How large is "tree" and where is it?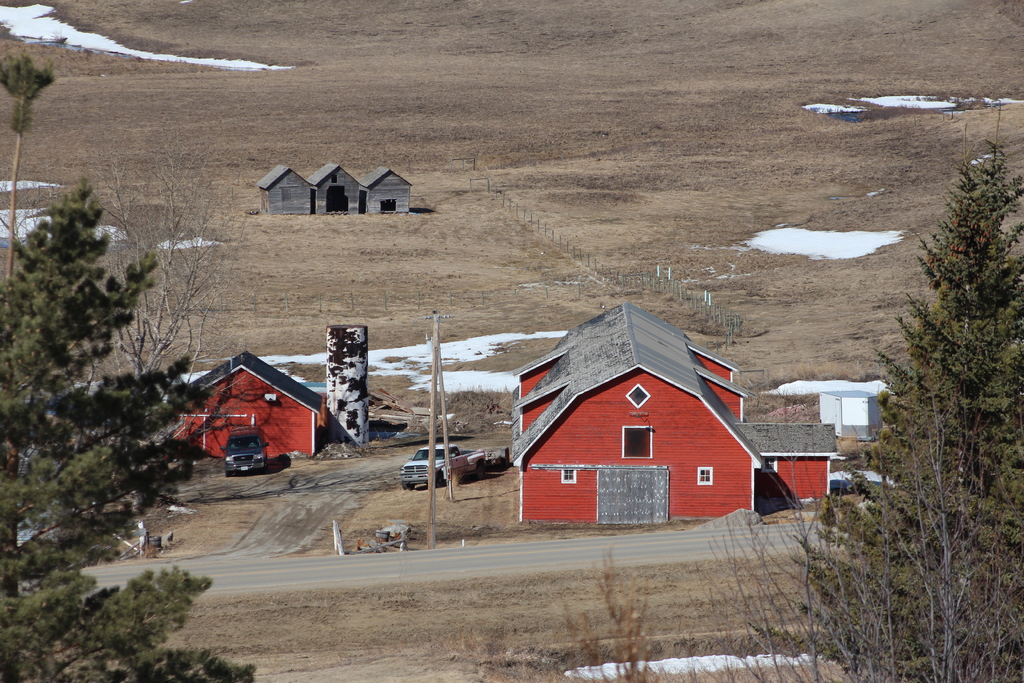
Bounding box: (556, 550, 666, 682).
